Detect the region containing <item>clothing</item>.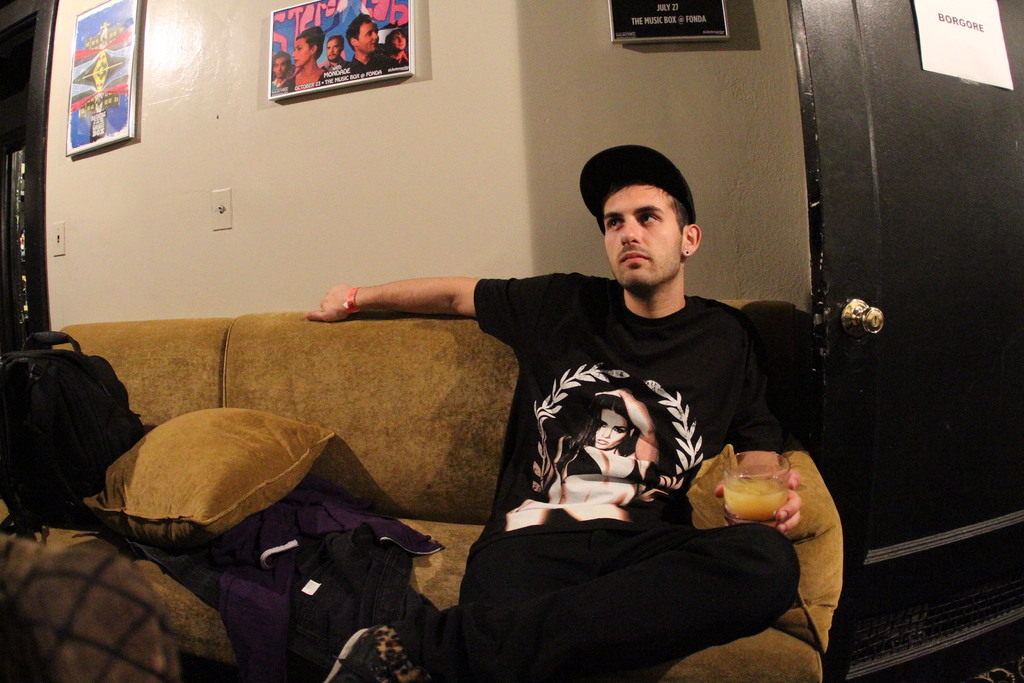
locate(273, 78, 281, 86).
